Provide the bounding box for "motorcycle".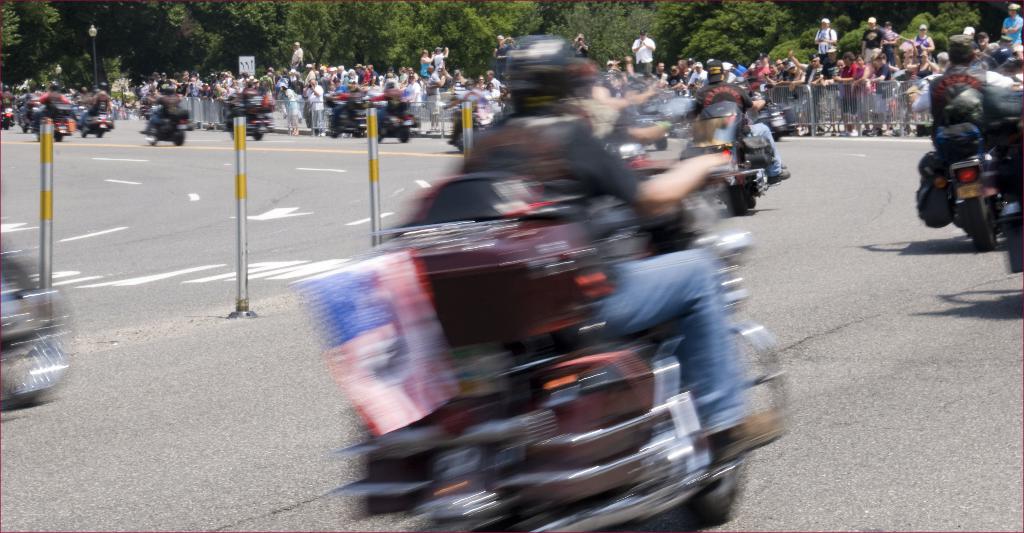
144,104,190,146.
